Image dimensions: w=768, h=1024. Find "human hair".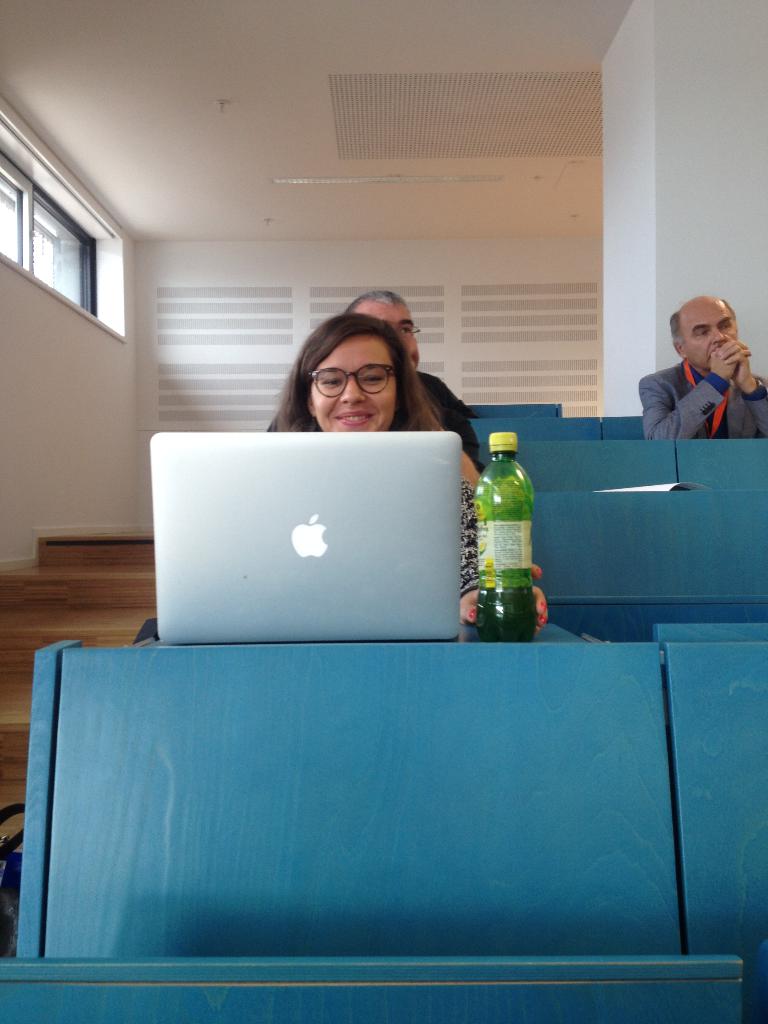
x1=346, y1=293, x2=407, y2=311.
